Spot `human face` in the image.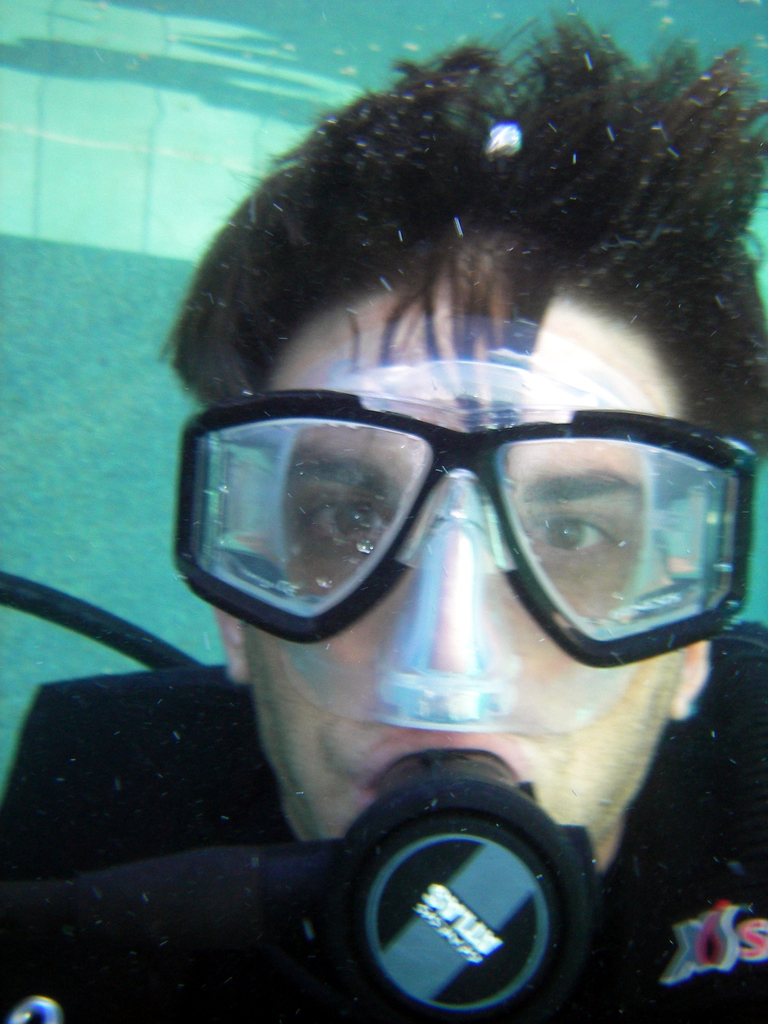
`human face` found at (left=245, top=252, right=689, bottom=882).
